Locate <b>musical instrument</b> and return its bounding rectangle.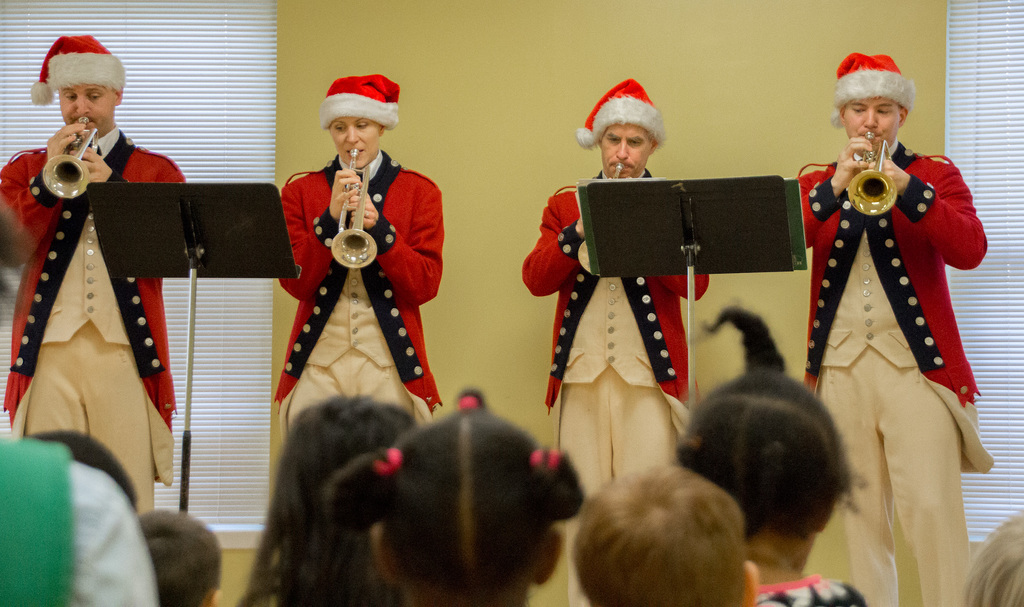
BBox(36, 116, 103, 200).
